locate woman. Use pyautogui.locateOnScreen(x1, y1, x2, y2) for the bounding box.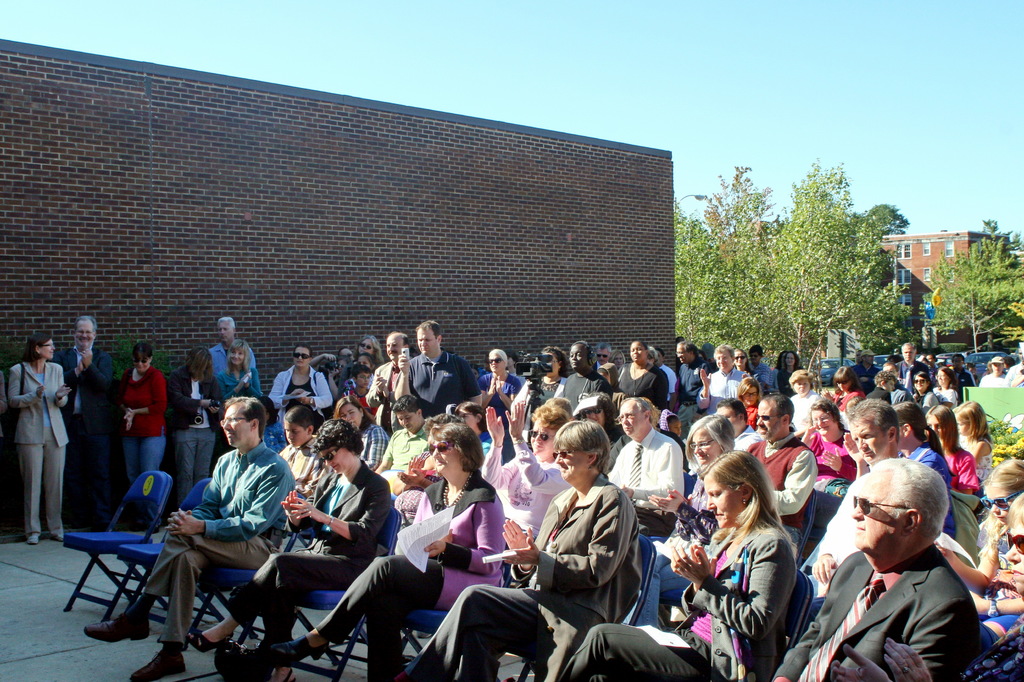
pyautogui.locateOnScreen(735, 350, 767, 388).
